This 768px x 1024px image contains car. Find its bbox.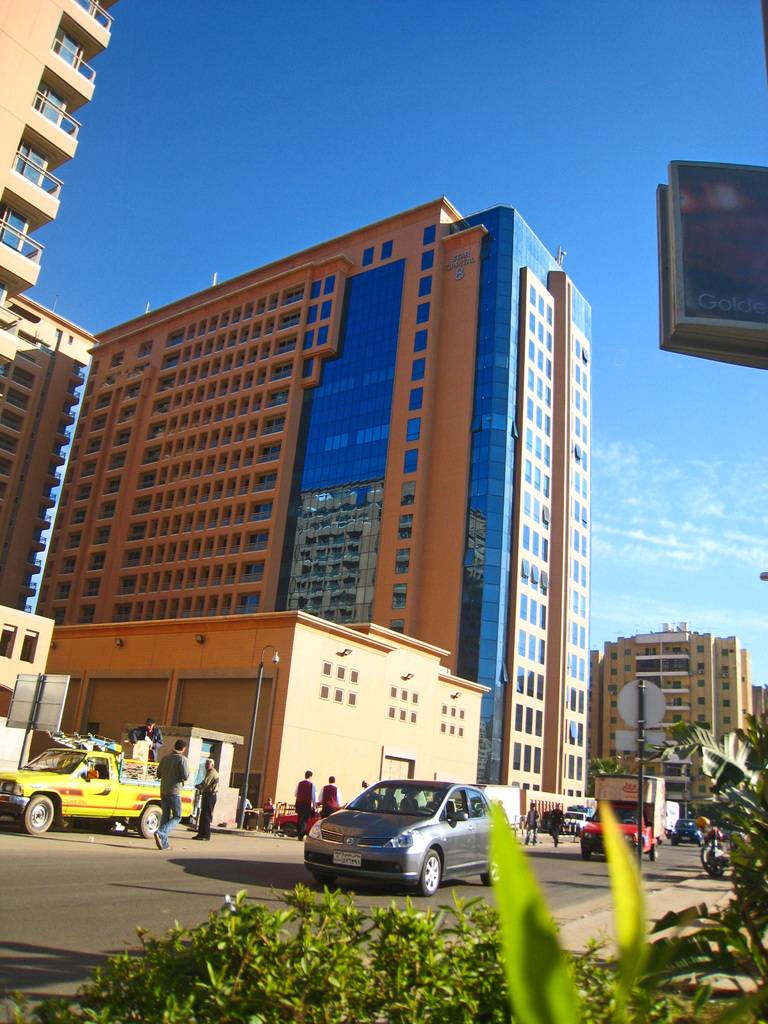
<box>302,776,502,899</box>.
